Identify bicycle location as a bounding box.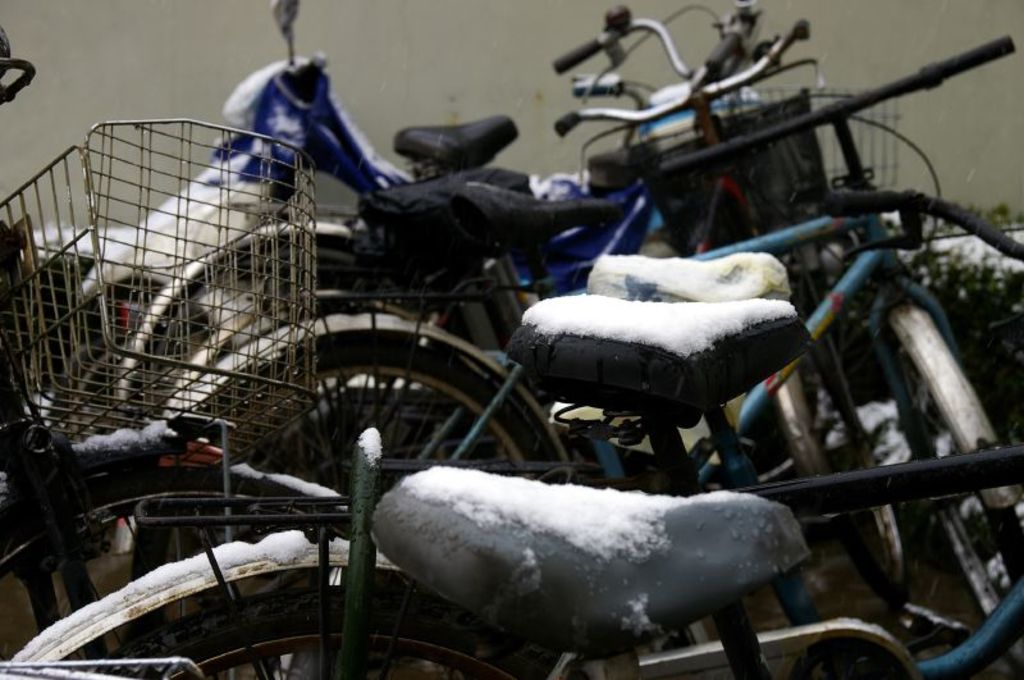
box=[148, 0, 849, 401].
